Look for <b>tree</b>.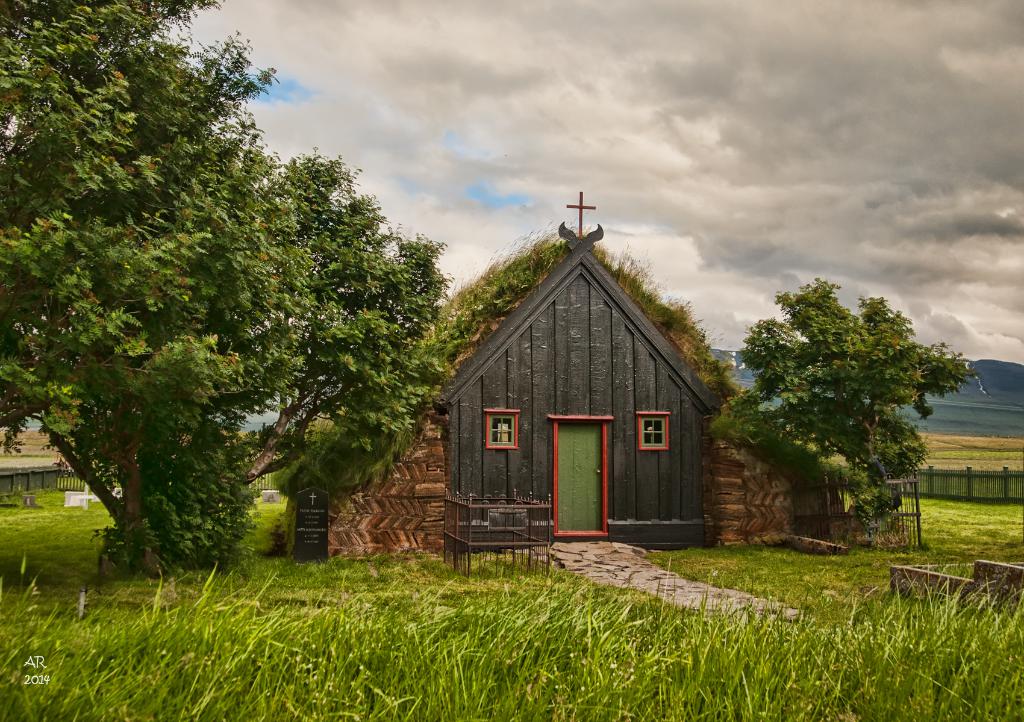
Found: detection(12, 33, 447, 578).
